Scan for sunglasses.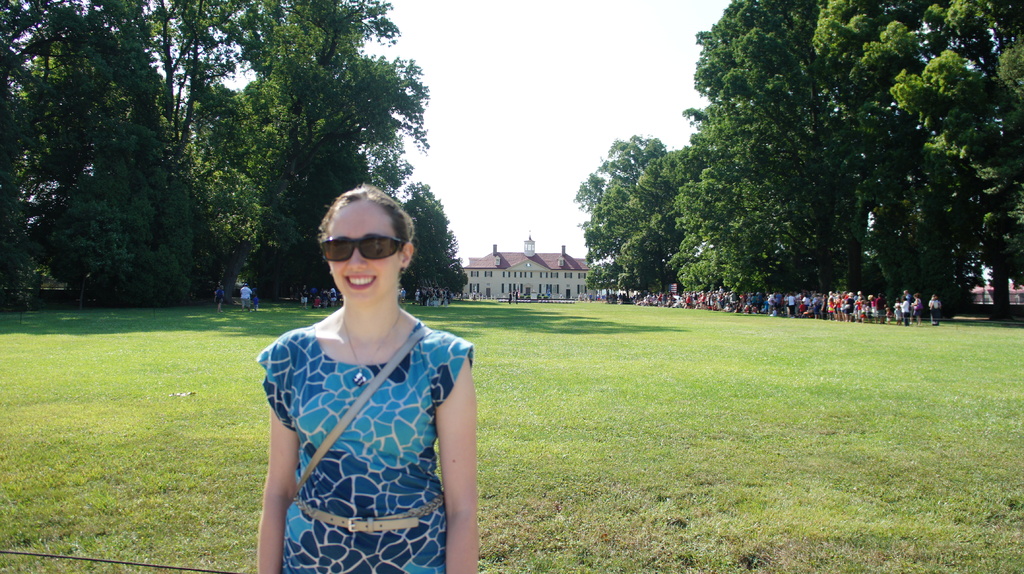
Scan result: locate(320, 235, 401, 262).
